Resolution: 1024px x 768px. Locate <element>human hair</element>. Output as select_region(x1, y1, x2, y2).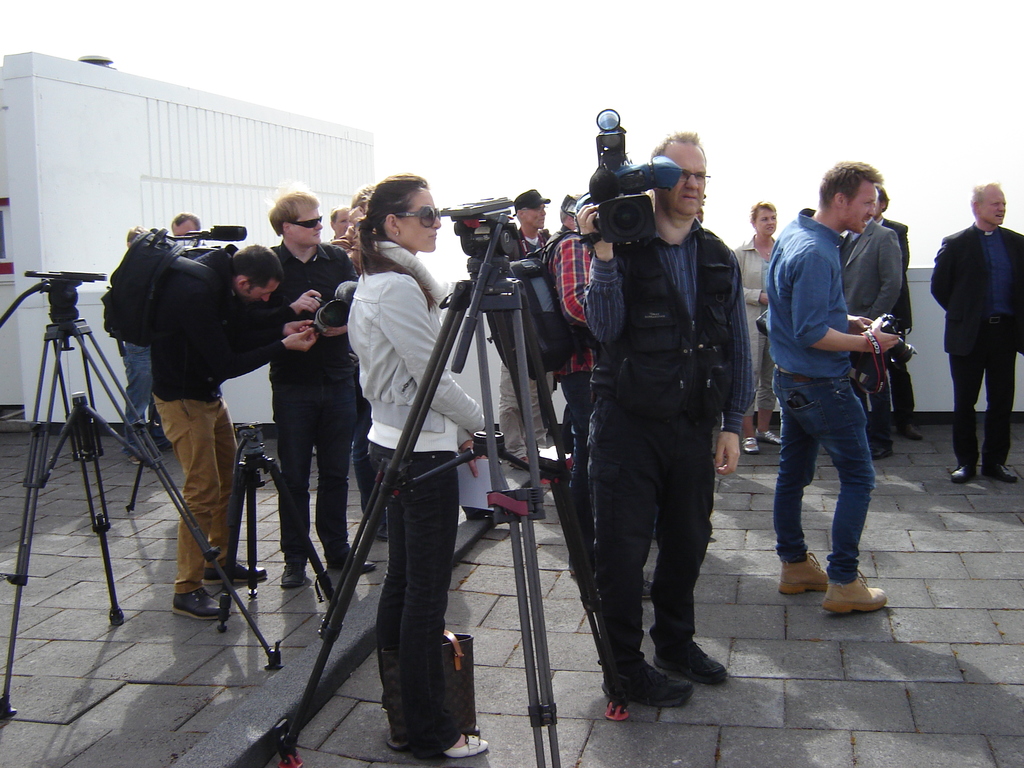
select_region(347, 173, 440, 256).
